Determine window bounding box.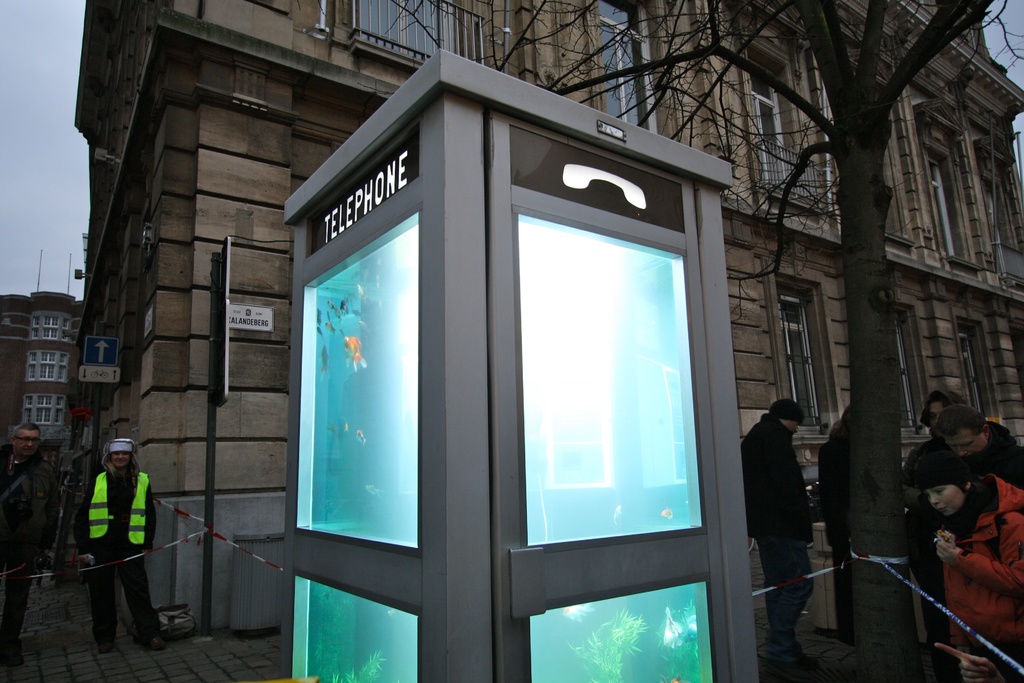
Determined: [left=29, top=313, right=75, bottom=345].
